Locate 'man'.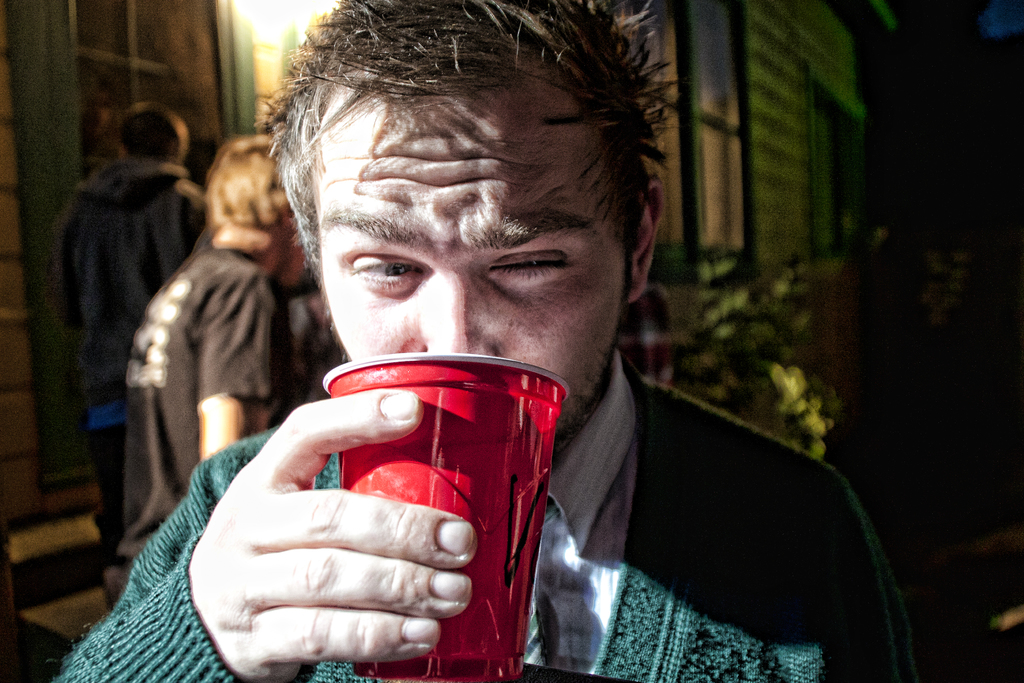
Bounding box: select_region(60, 0, 920, 682).
